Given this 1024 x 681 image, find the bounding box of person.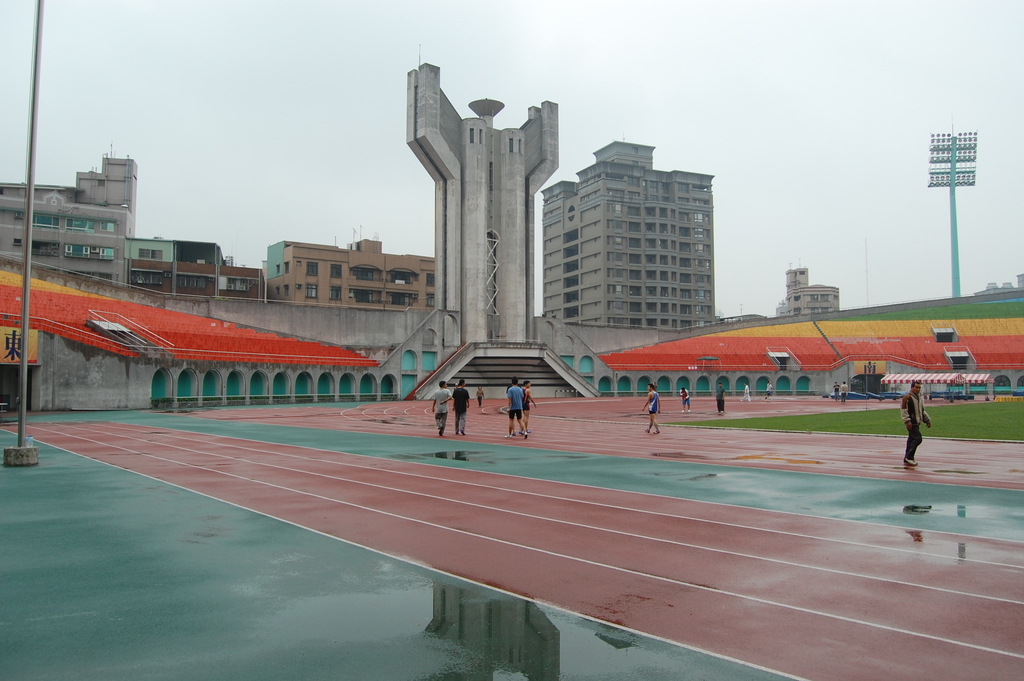
[717,381,724,418].
